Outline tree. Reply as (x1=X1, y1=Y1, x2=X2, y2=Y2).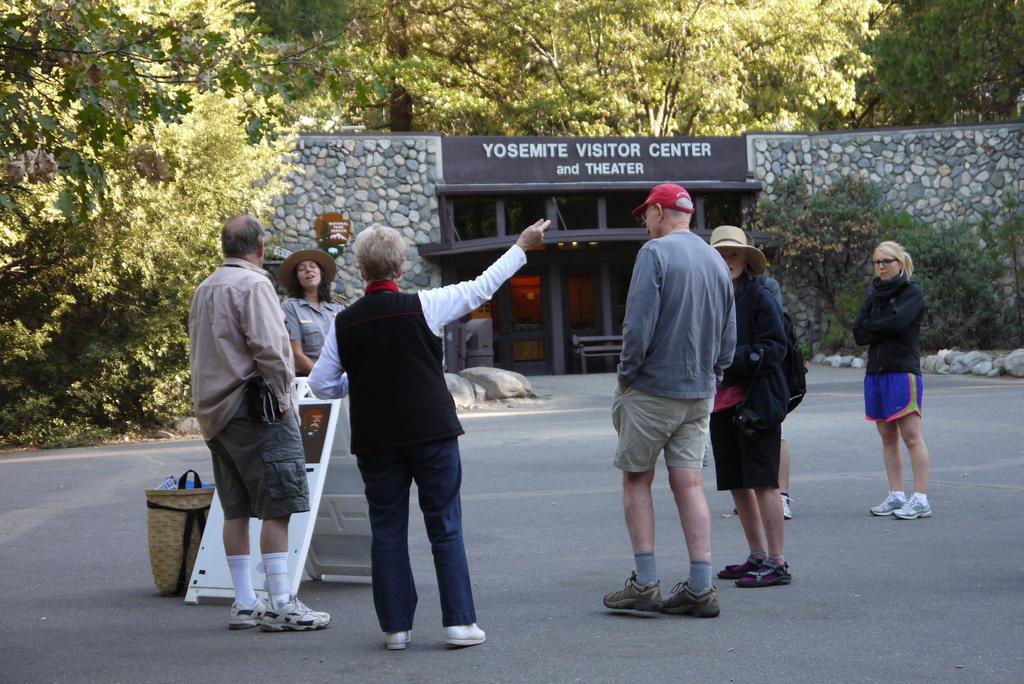
(x1=16, y1=74, x2=199, y2=483).
